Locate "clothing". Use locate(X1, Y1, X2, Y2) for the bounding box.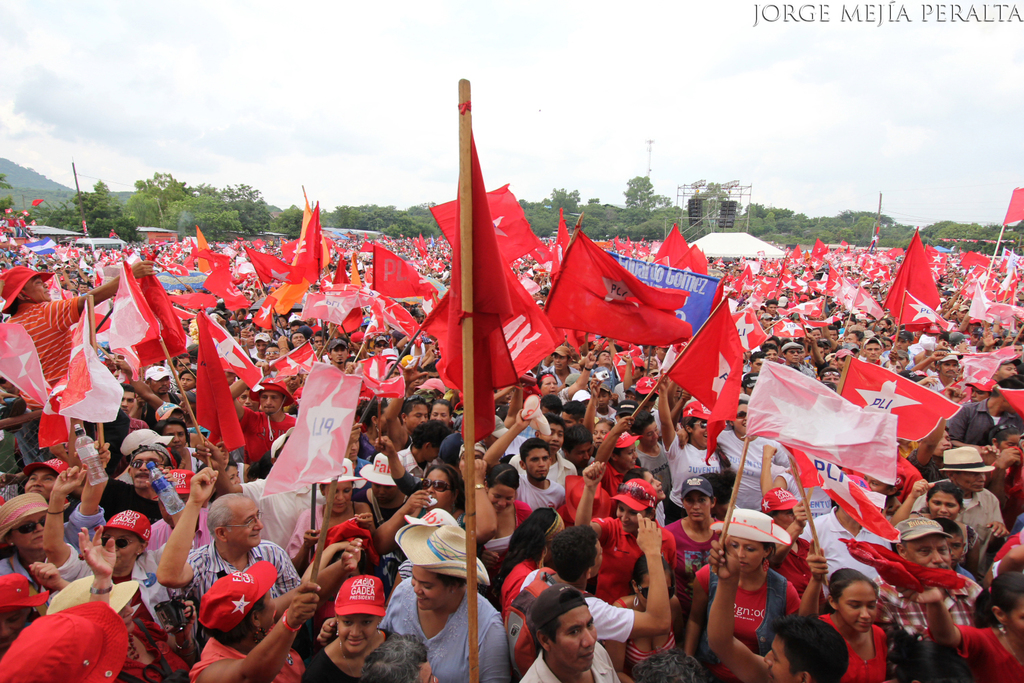
locate(695, 561, 797, 682).
